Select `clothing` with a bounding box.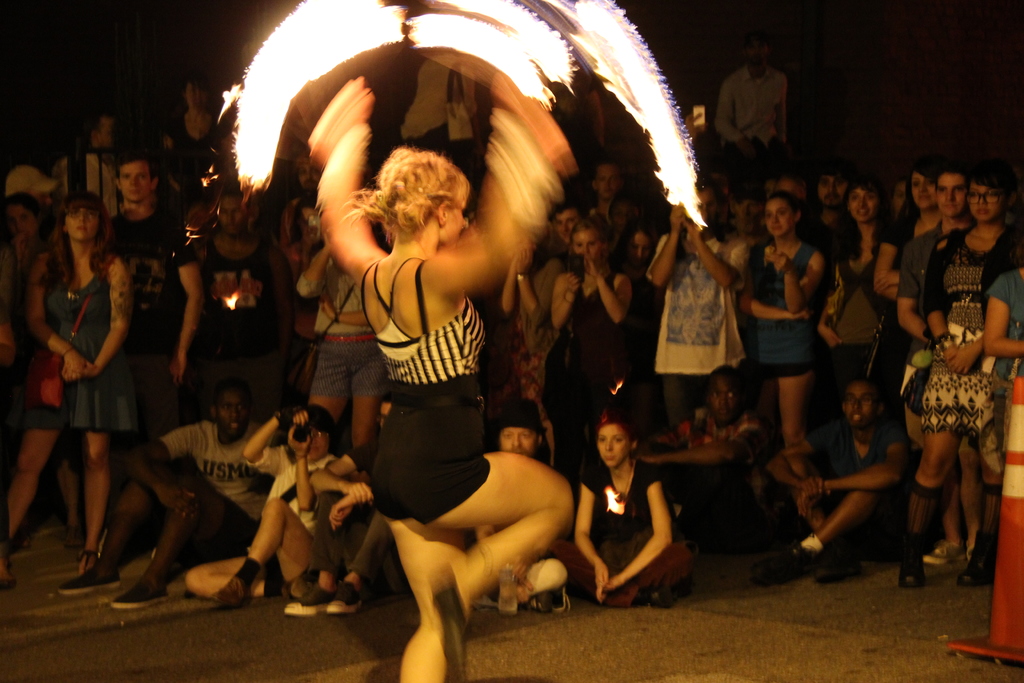
bbox(903, 479, 941, 555).
